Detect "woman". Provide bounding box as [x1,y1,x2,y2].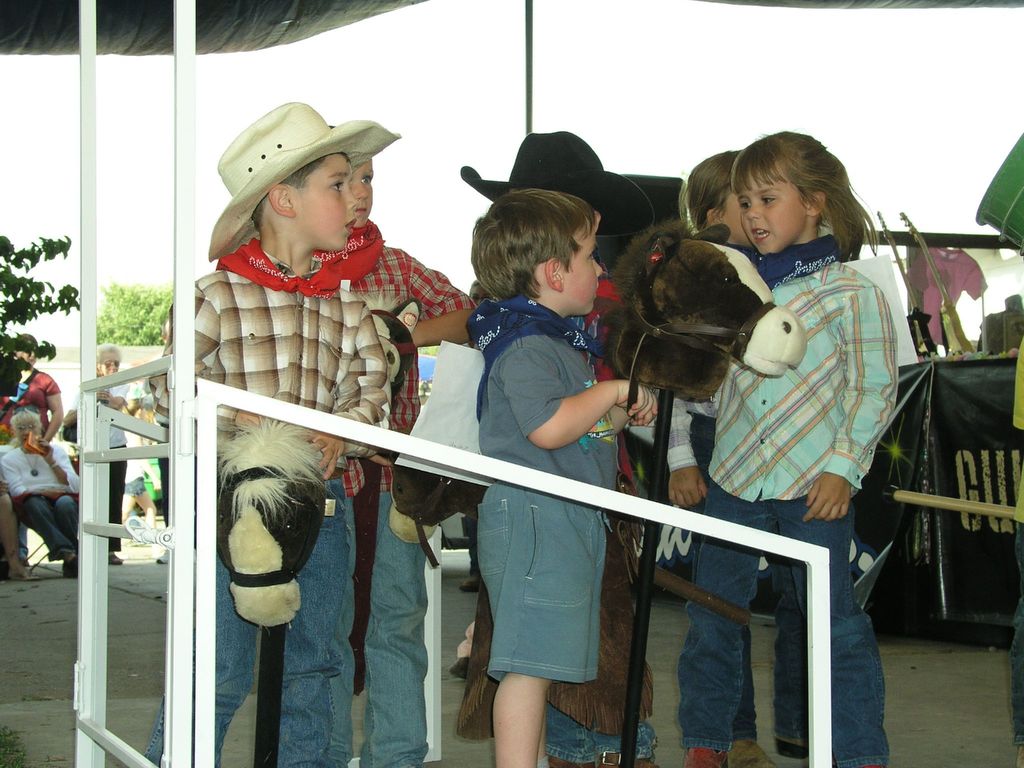
[63,345,131,567].
